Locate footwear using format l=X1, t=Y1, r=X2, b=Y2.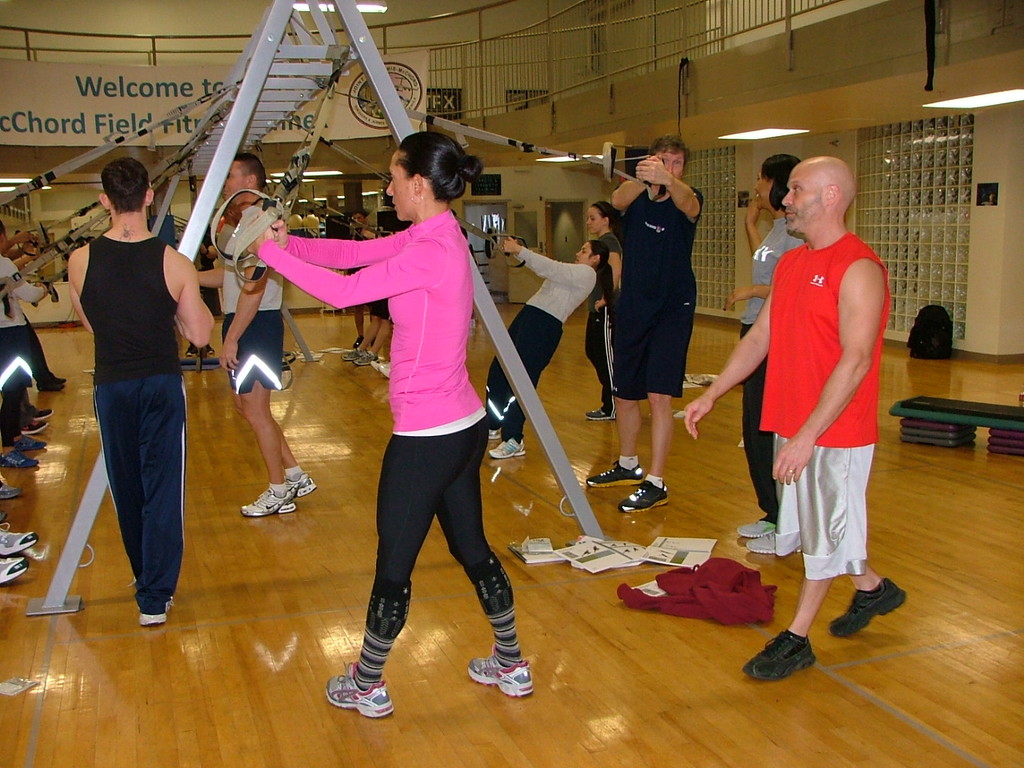
l=229, t=476, r=308, b=539.
